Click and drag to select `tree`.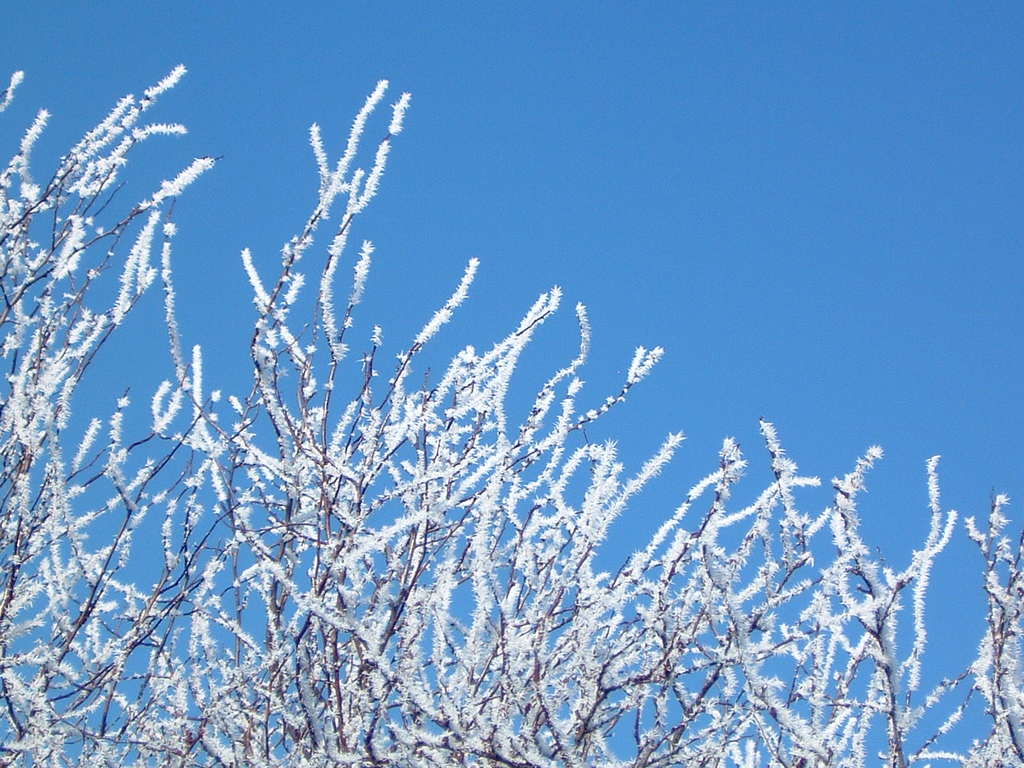
Selection: l=0, t=44, r=890, b=767.
